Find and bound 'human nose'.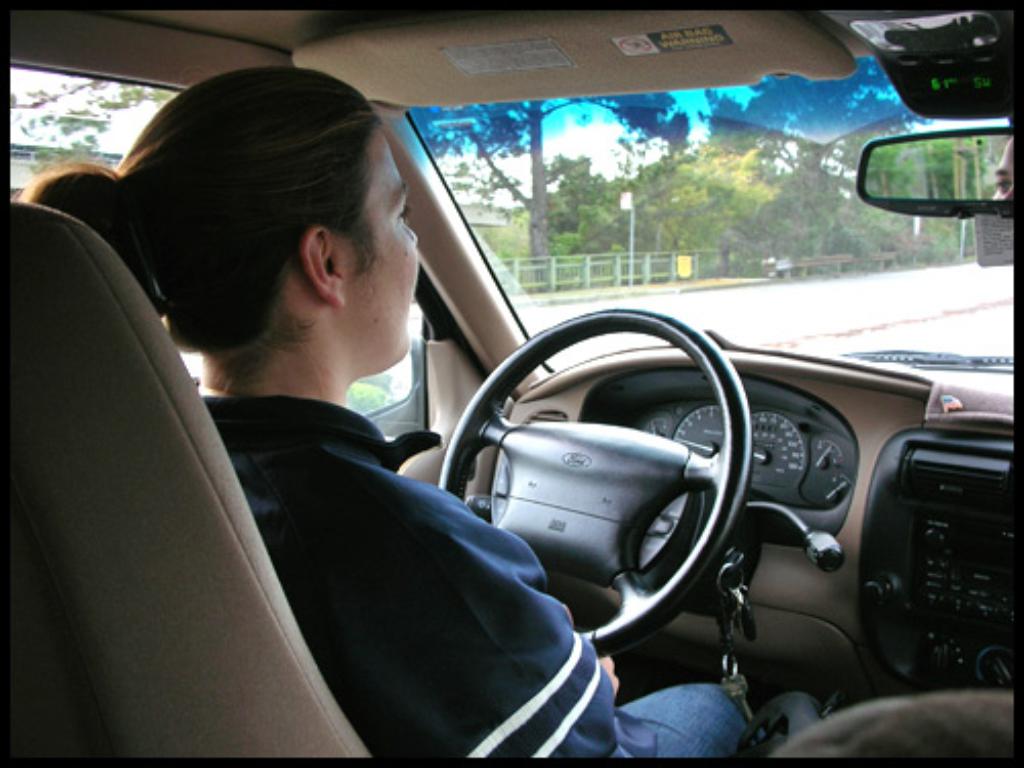
Bound: left=406, top=225, right=420, bottom=246.
